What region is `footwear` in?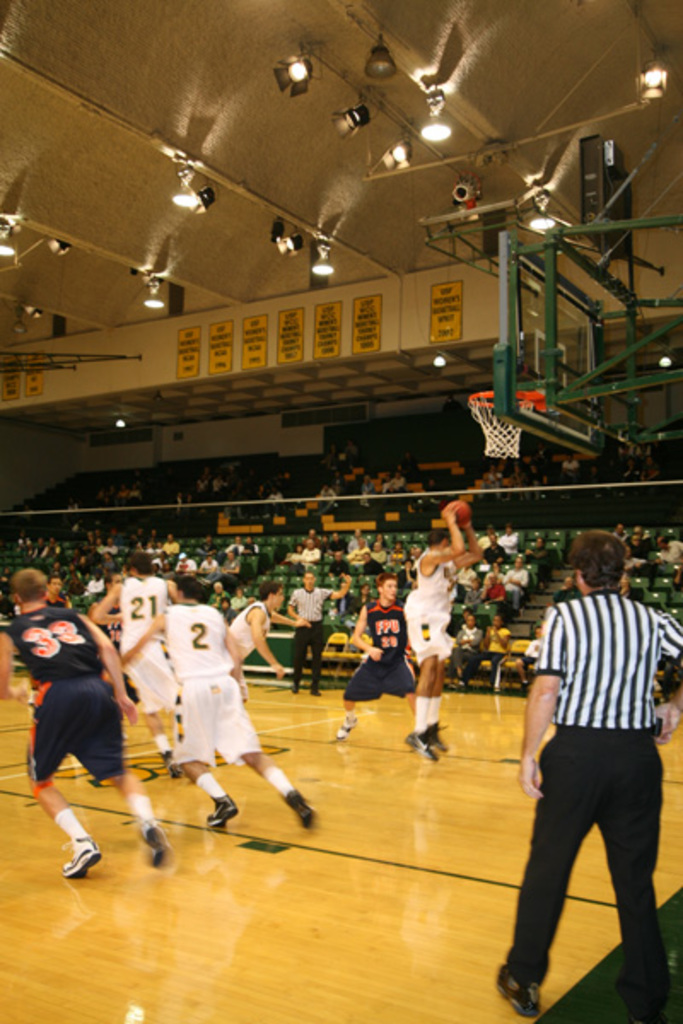
[278, 671, 301, 686].
